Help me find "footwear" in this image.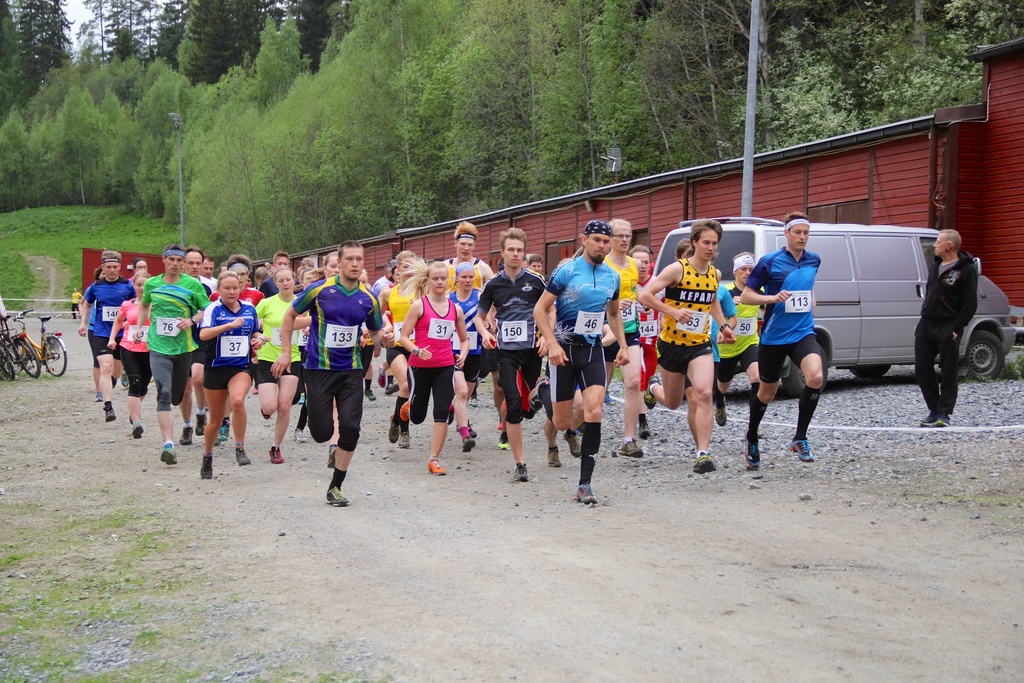
Found it: l=692, t=449, r=712, b=472.
